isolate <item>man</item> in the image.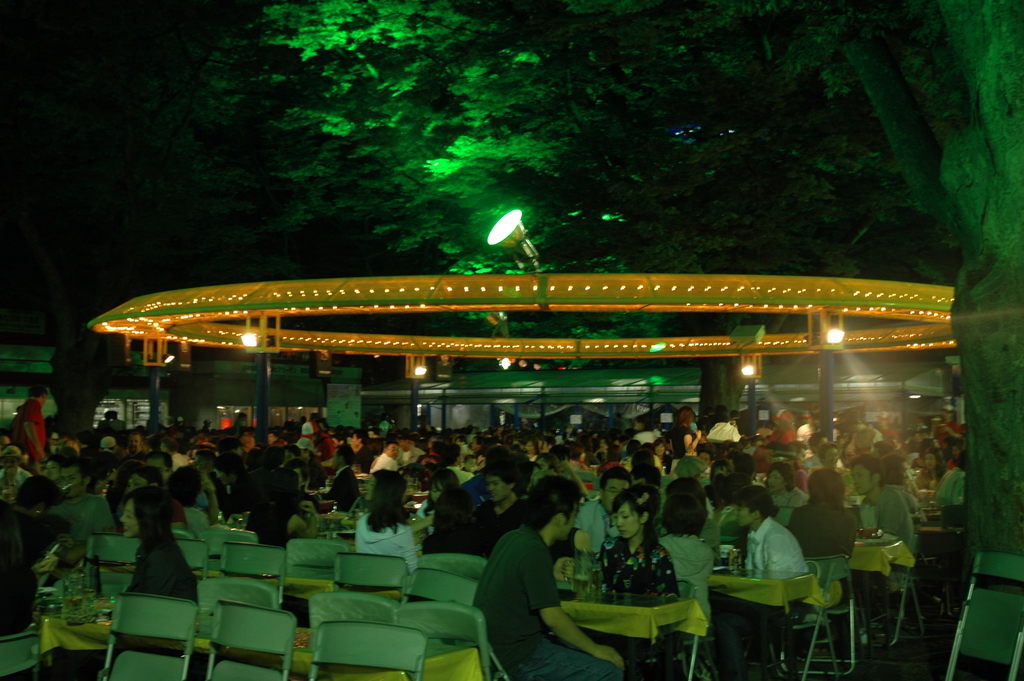
Isolated region: pyautogui.locateOnScreen(47, 457, 116, 539).
